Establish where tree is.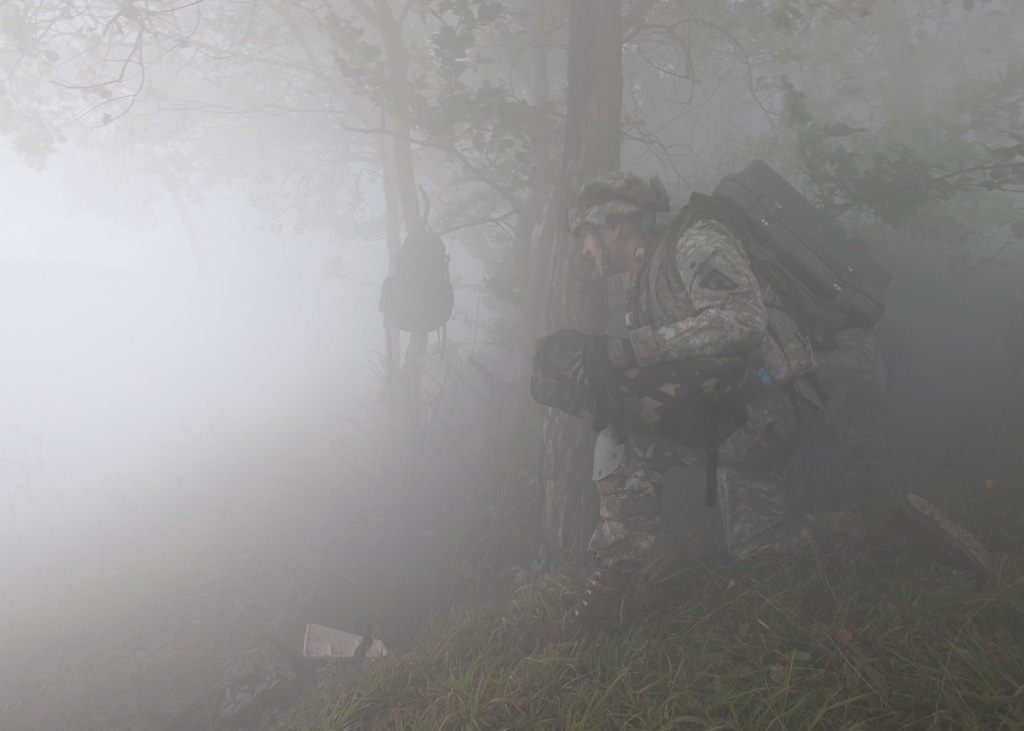
Established at <box>310,0,851,556</box>.
